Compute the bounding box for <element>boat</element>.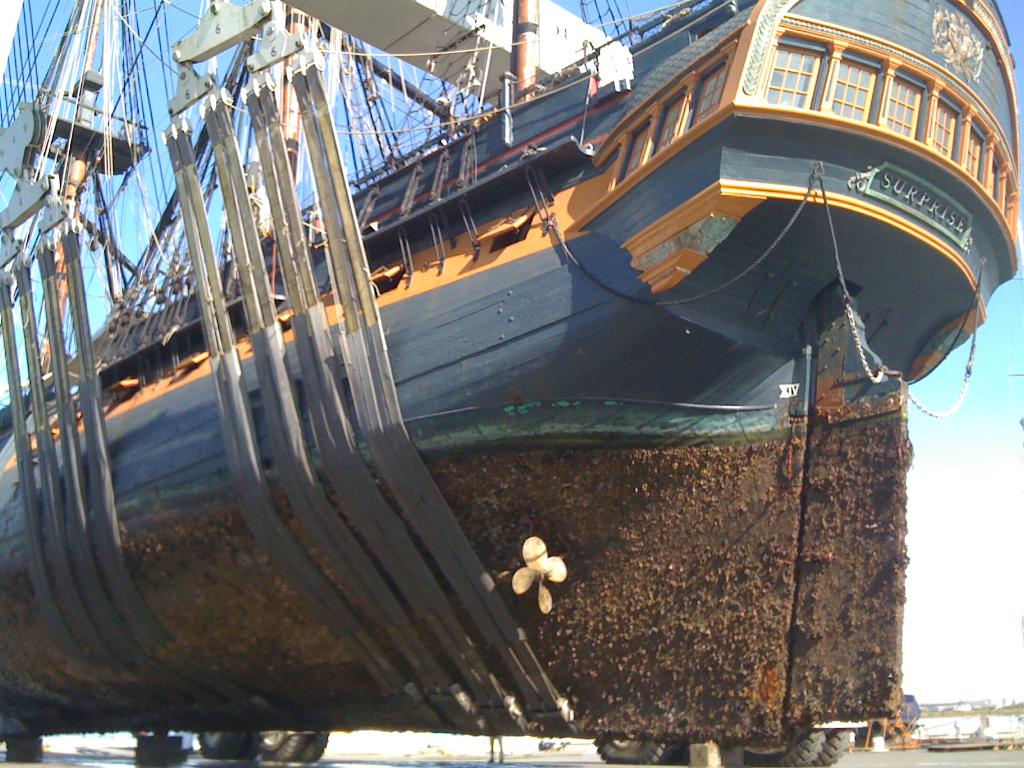
region(0, 0, 1022, 744).
